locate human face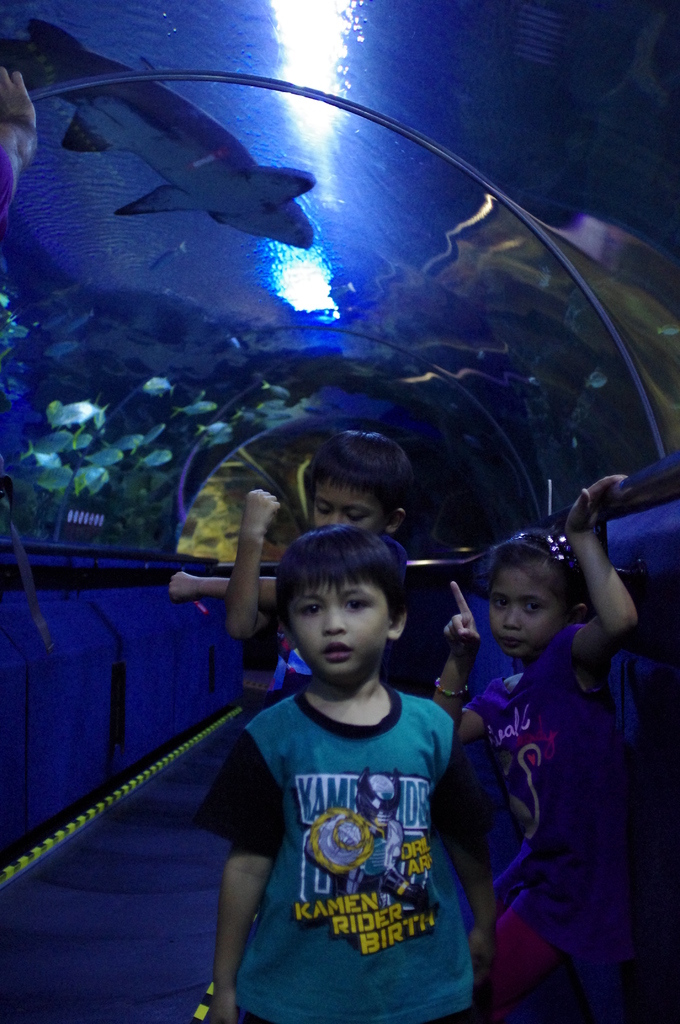
bbox(491, 572, 556, 652)
